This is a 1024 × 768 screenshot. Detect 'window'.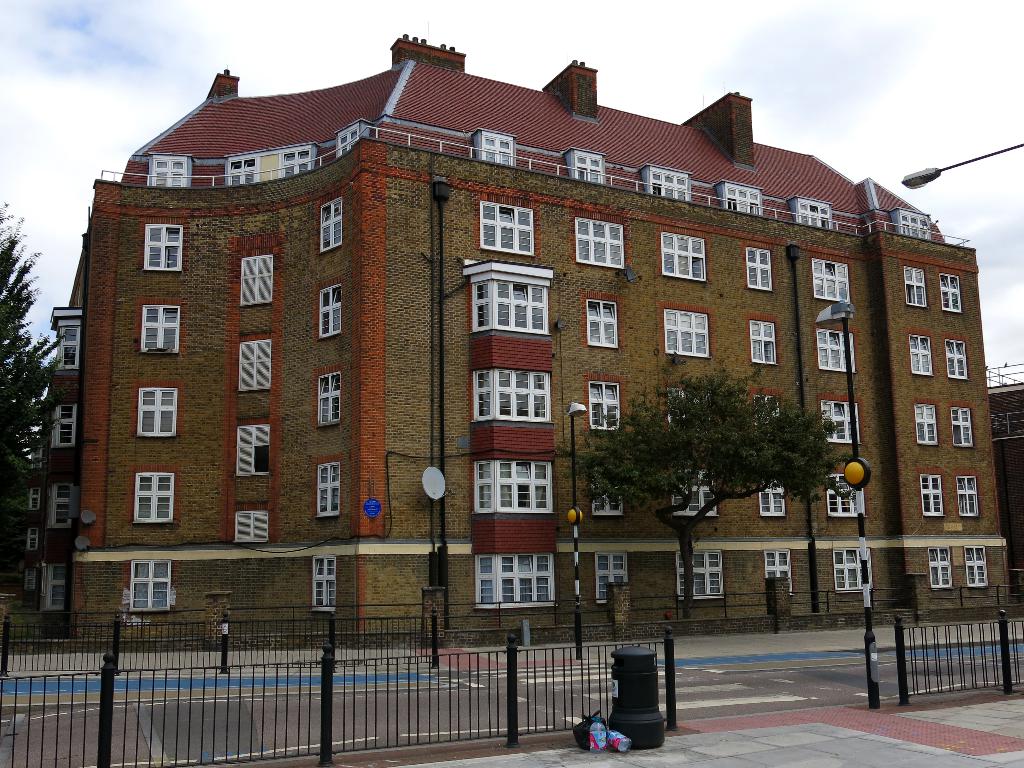
(x1=575, y1=213, x2=625, y2=264).
